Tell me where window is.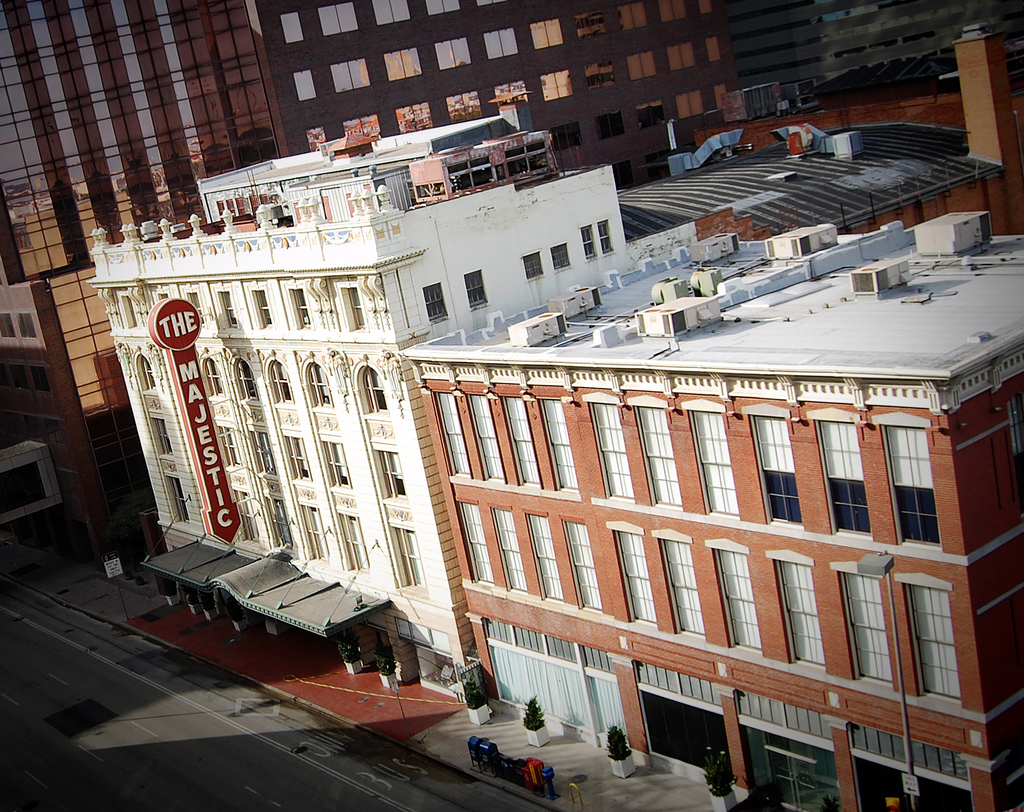
window is at [384,47,422,81].
